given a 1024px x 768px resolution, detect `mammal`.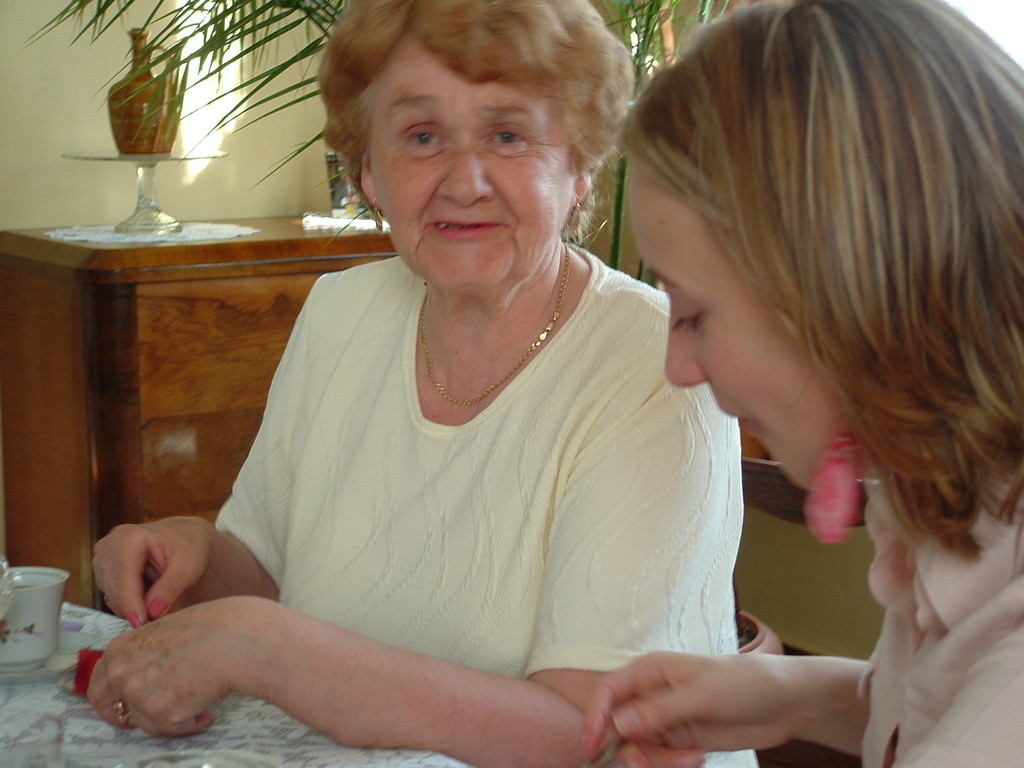
(79, 0, 760, 767).
